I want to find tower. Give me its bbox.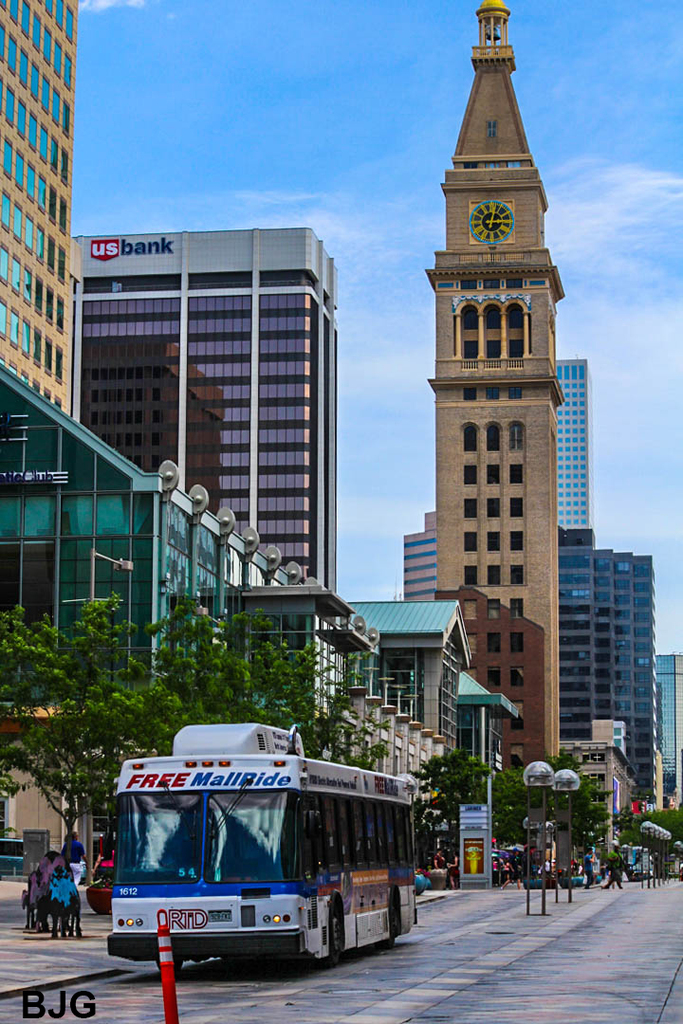
373:0:611:832.
